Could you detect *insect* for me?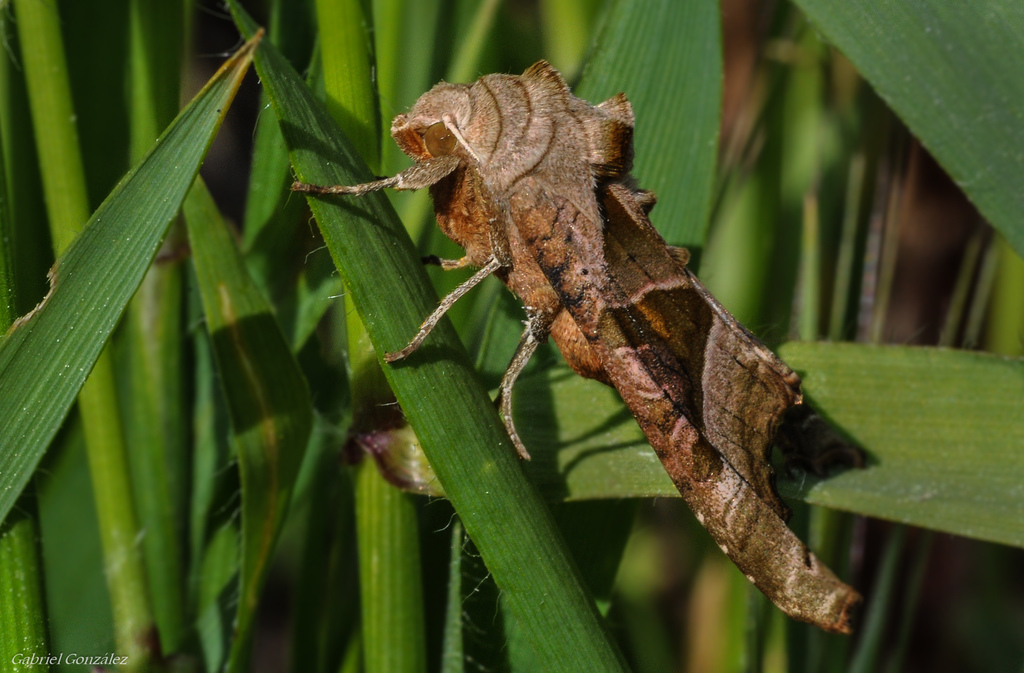
Detection result: rect(289, 61, 865, 628).
